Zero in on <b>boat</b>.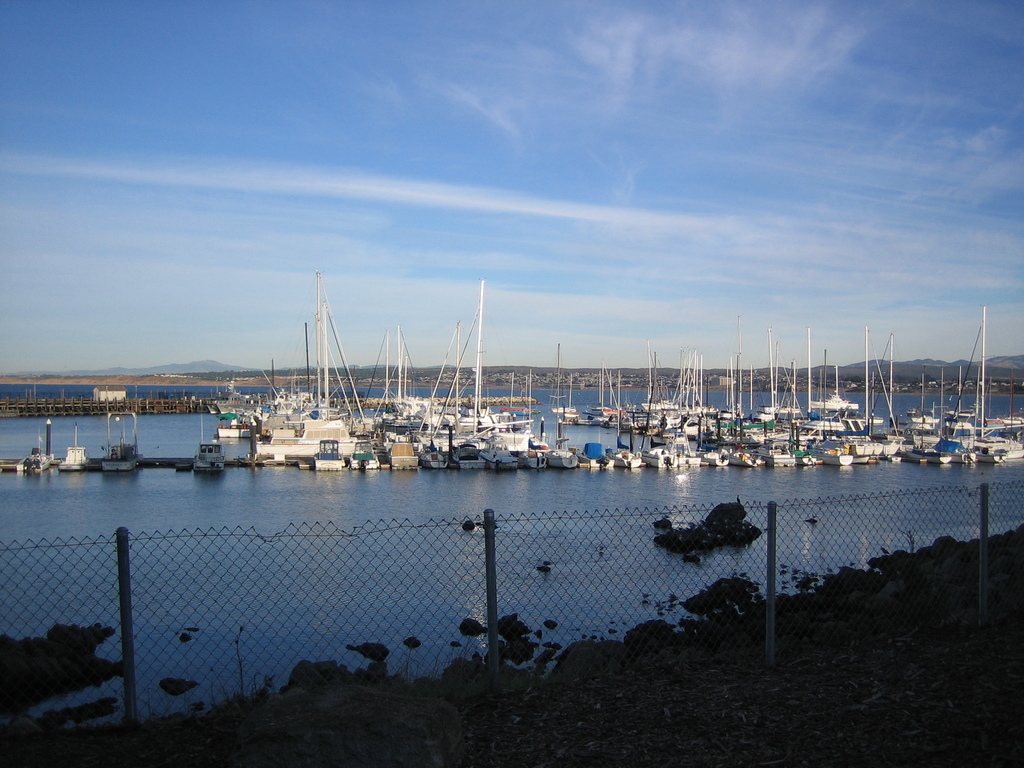
Zeroed in: 102:413:142:474.
